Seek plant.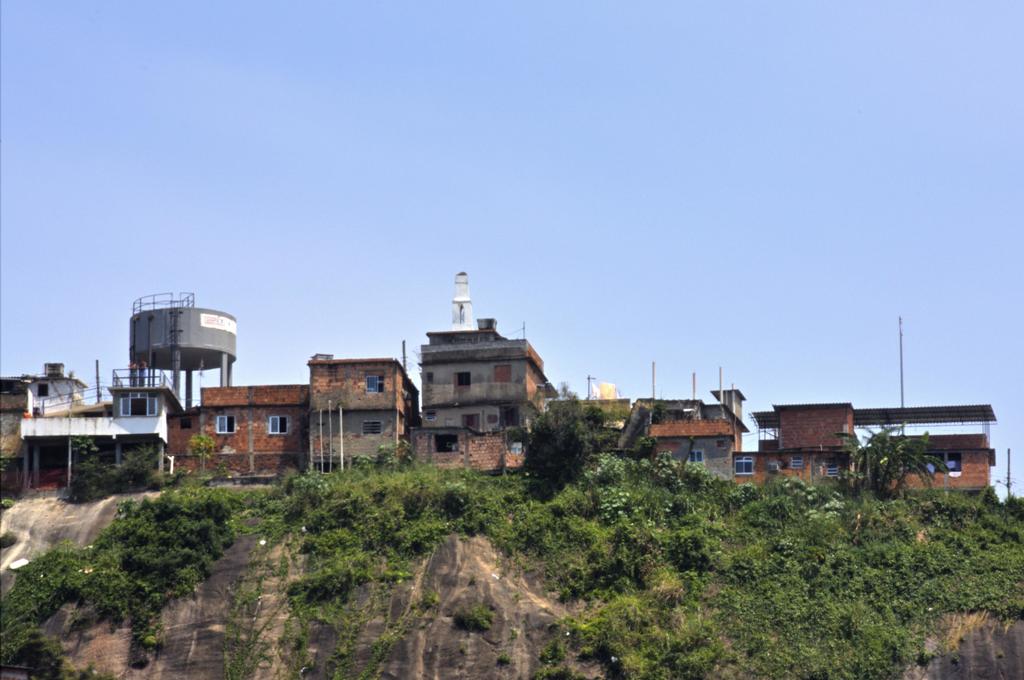
[505,382,634,489].
